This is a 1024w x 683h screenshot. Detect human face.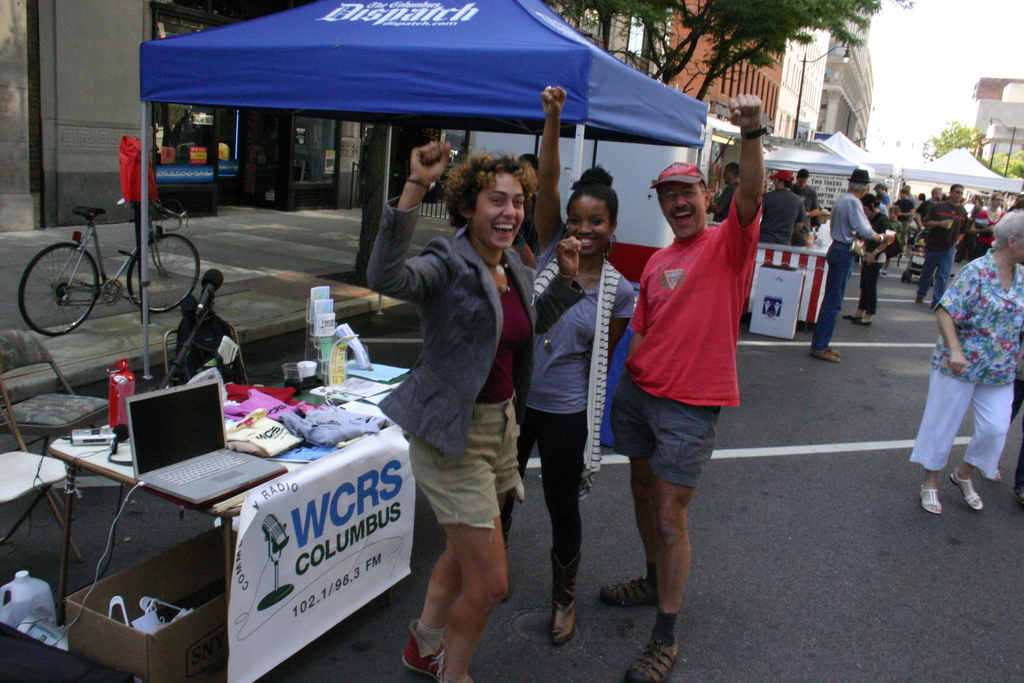
box(797, 176, 805, 189).
